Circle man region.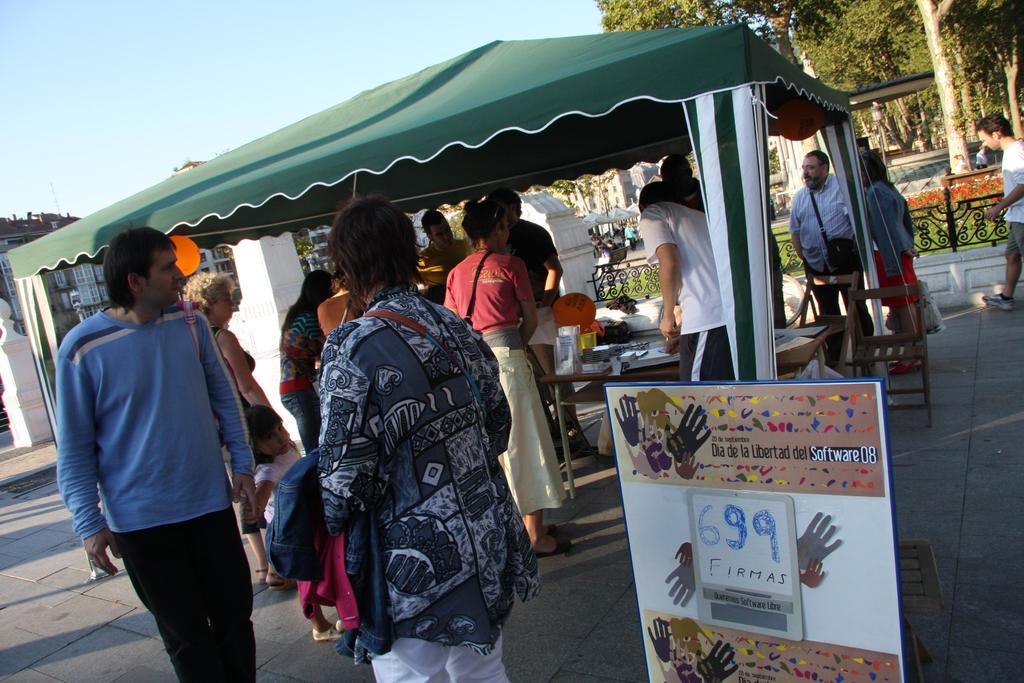
Region: 416, 205, 481, 295.
